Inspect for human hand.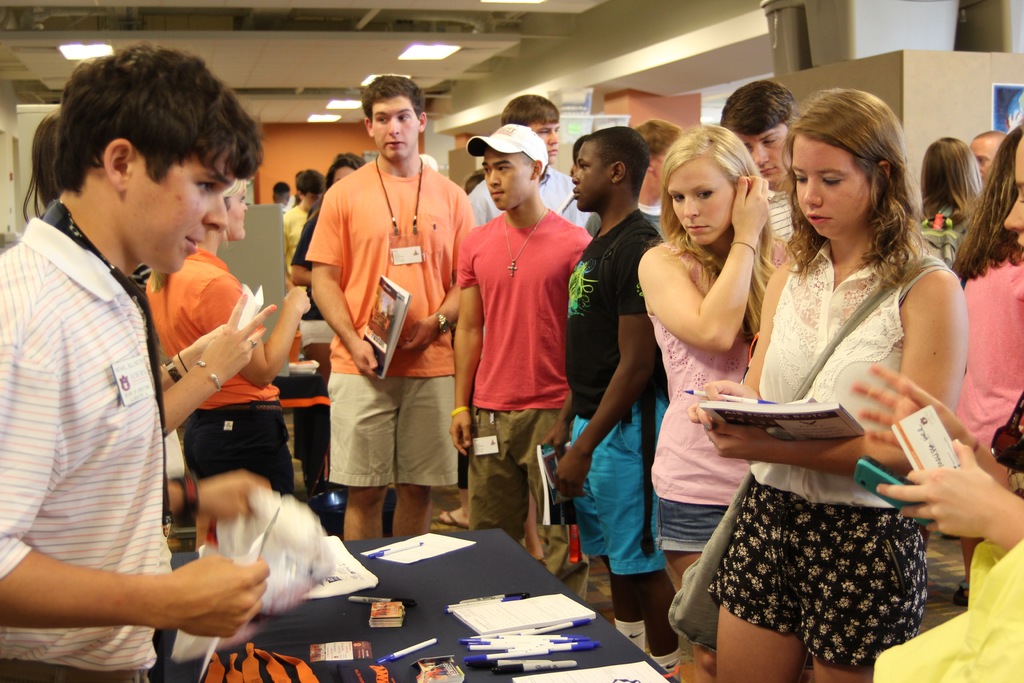
Inspection: 728, 170, 774, 242.
